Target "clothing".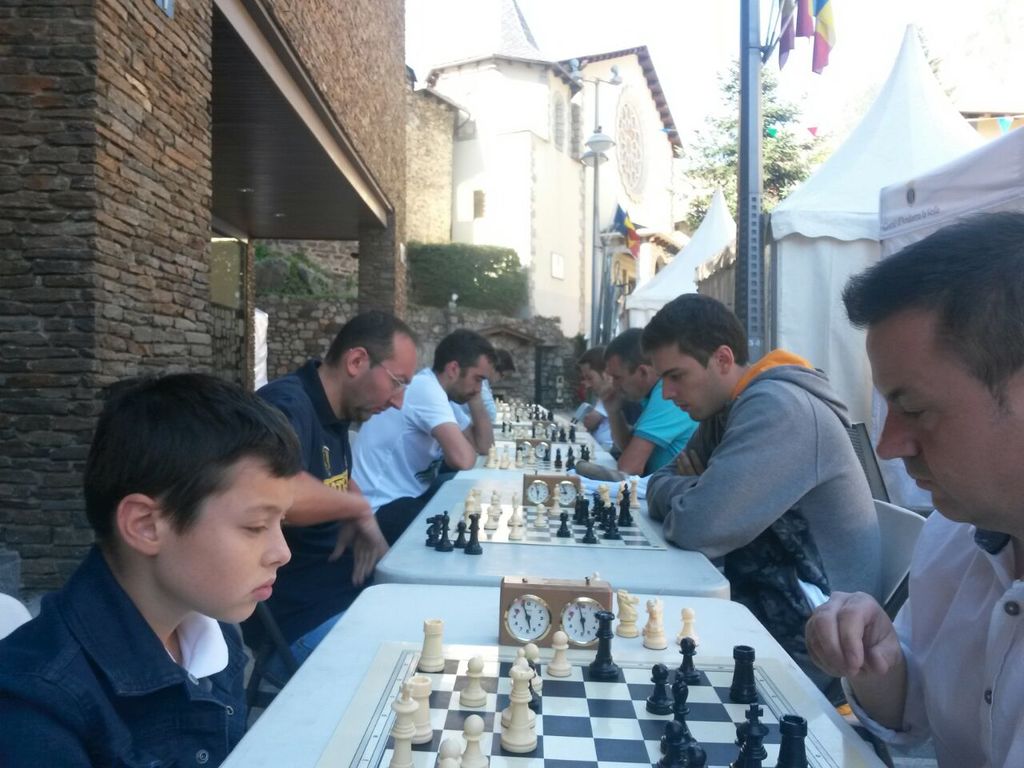
Target region: Rect(622, 398, 706, 468).
